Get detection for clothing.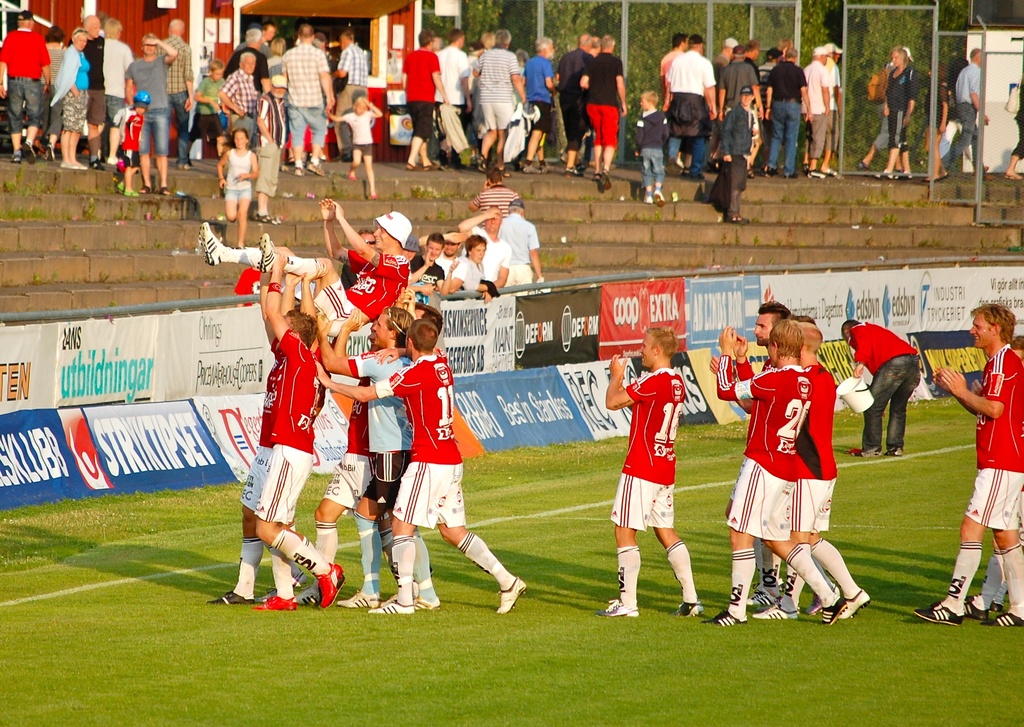
Detection: (left=811, top=110, right=828, bottom=170).
